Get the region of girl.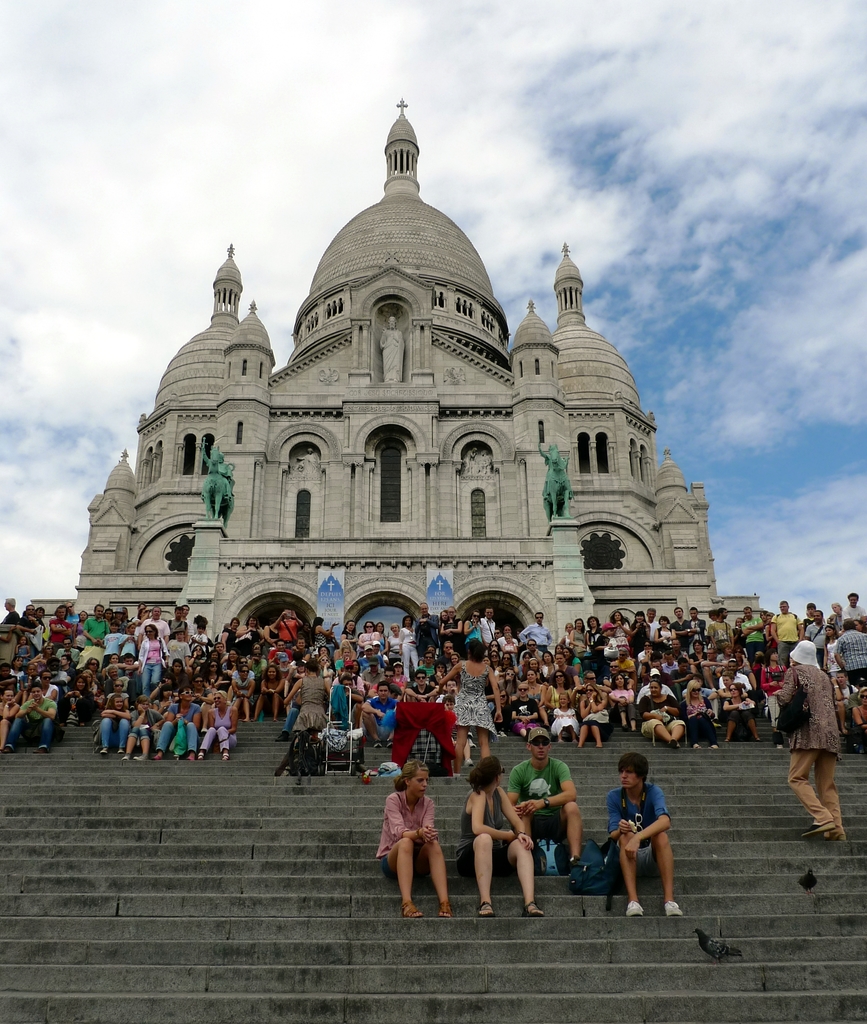
x1=446, y1=651, x2=457, y2=665.
